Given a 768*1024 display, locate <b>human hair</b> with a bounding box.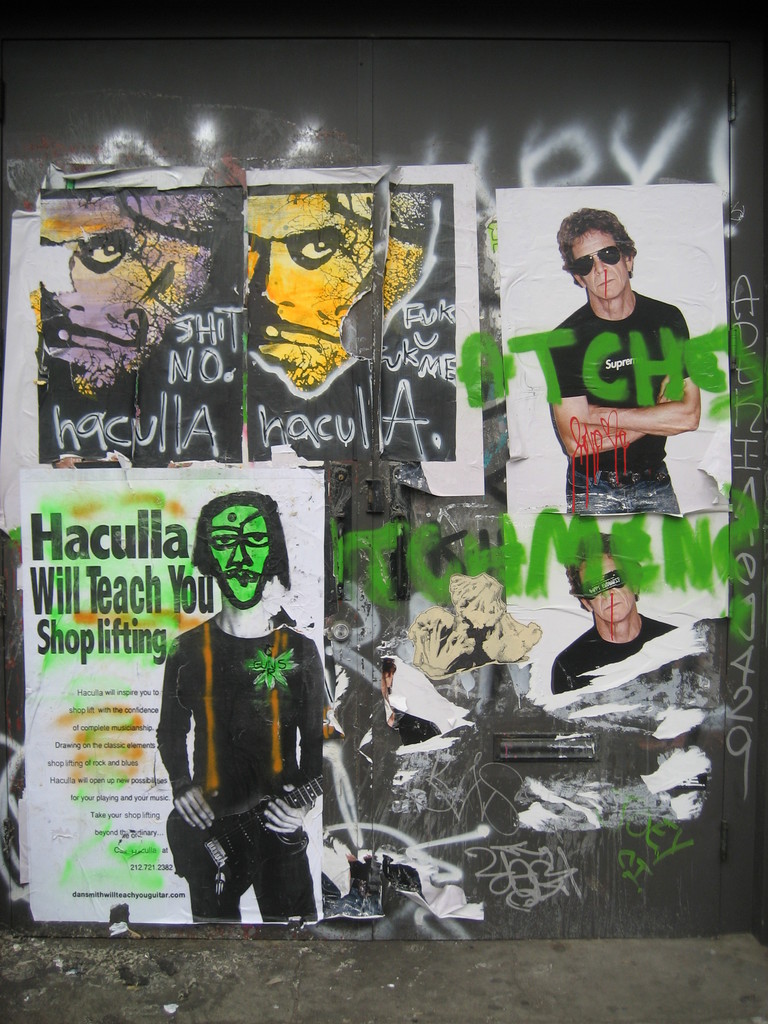
Located: BBox(189, 490, 292, 588).
